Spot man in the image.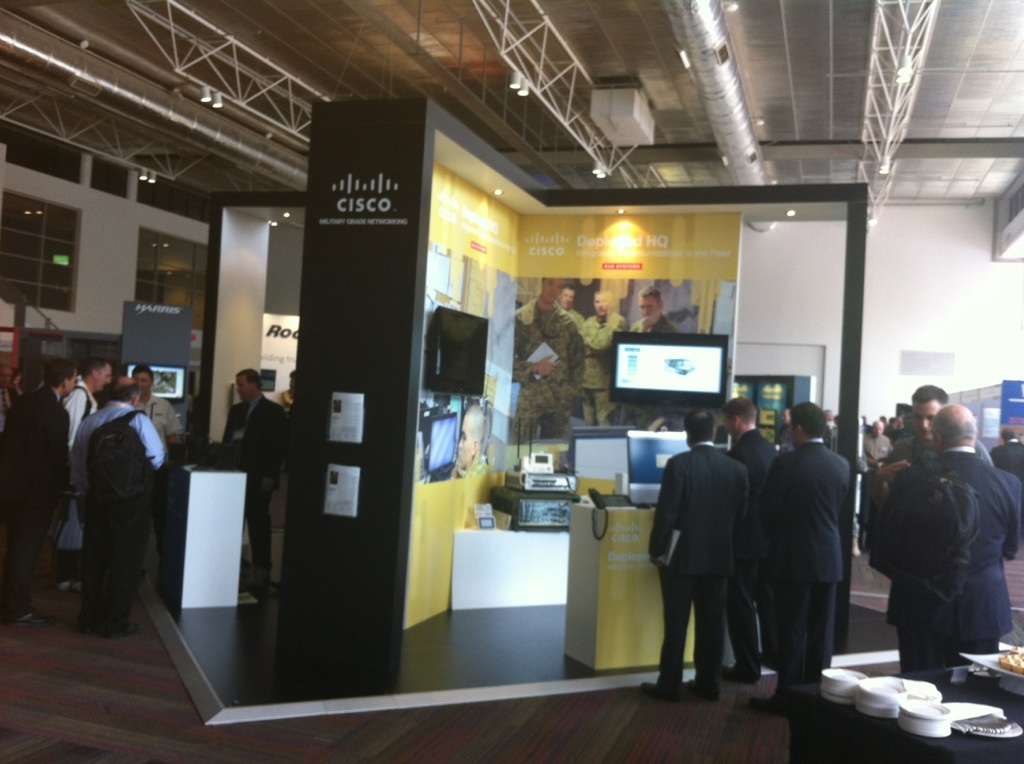
man found at region(775, 410, 879, 700).
